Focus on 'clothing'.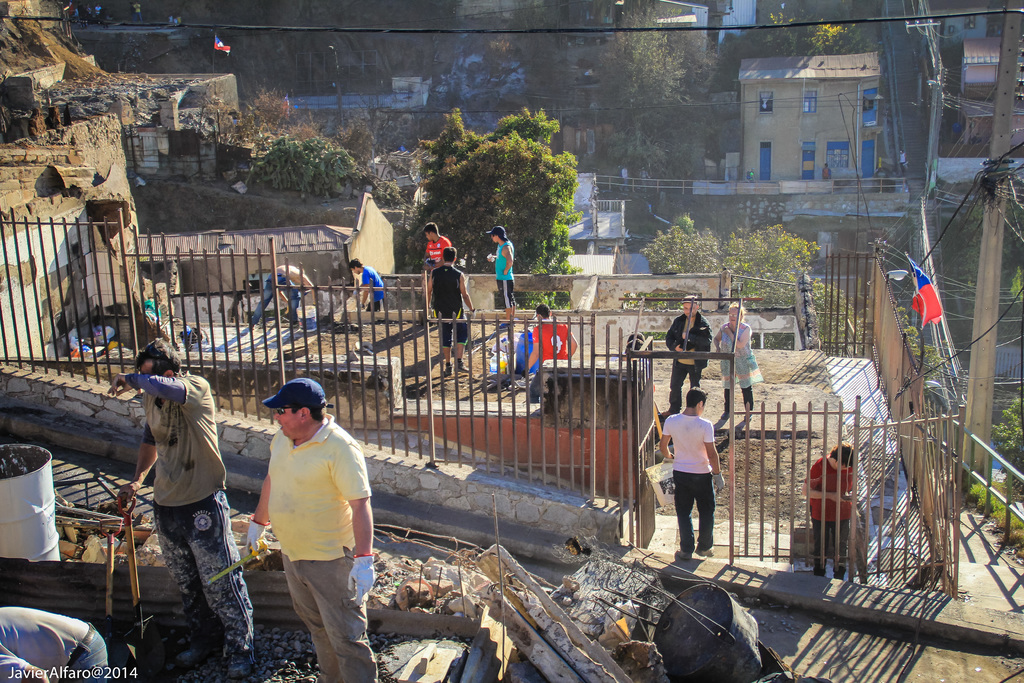
Focused at BBox(125, 374, 227, 506).
